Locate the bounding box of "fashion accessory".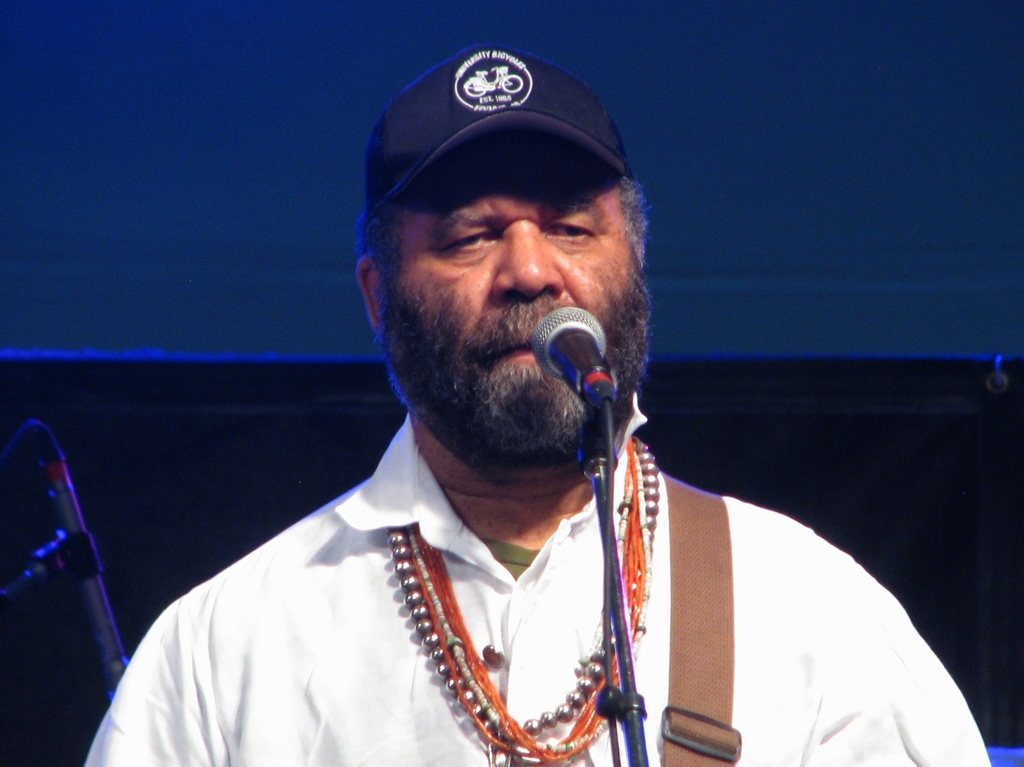
Bounding box: box(364, 40, 637, 209).
